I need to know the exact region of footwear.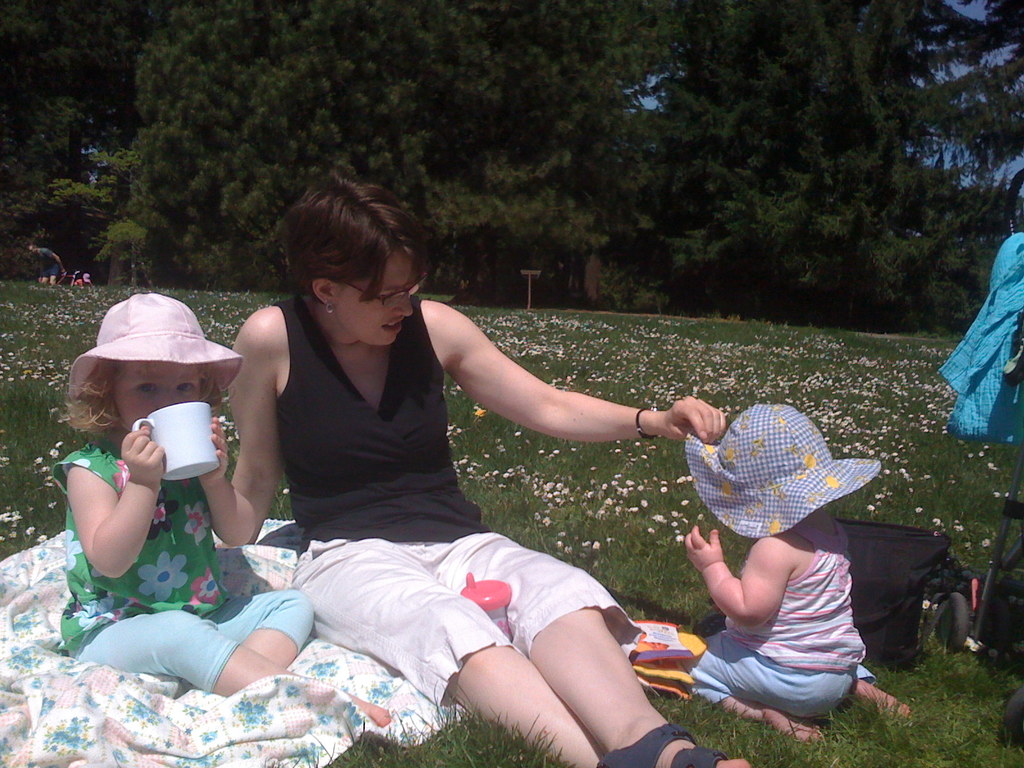
Region: rect(596, 723, 717, 767).
